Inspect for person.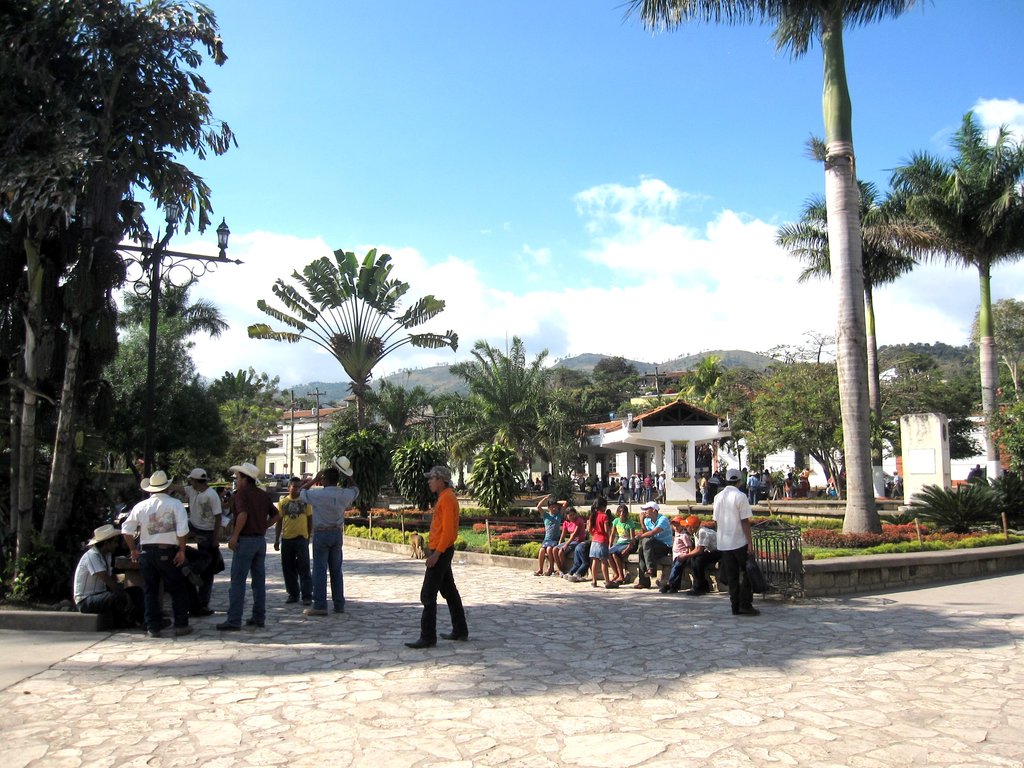
Inspection: x1=404 y1=463 x2=460 y2=648.
